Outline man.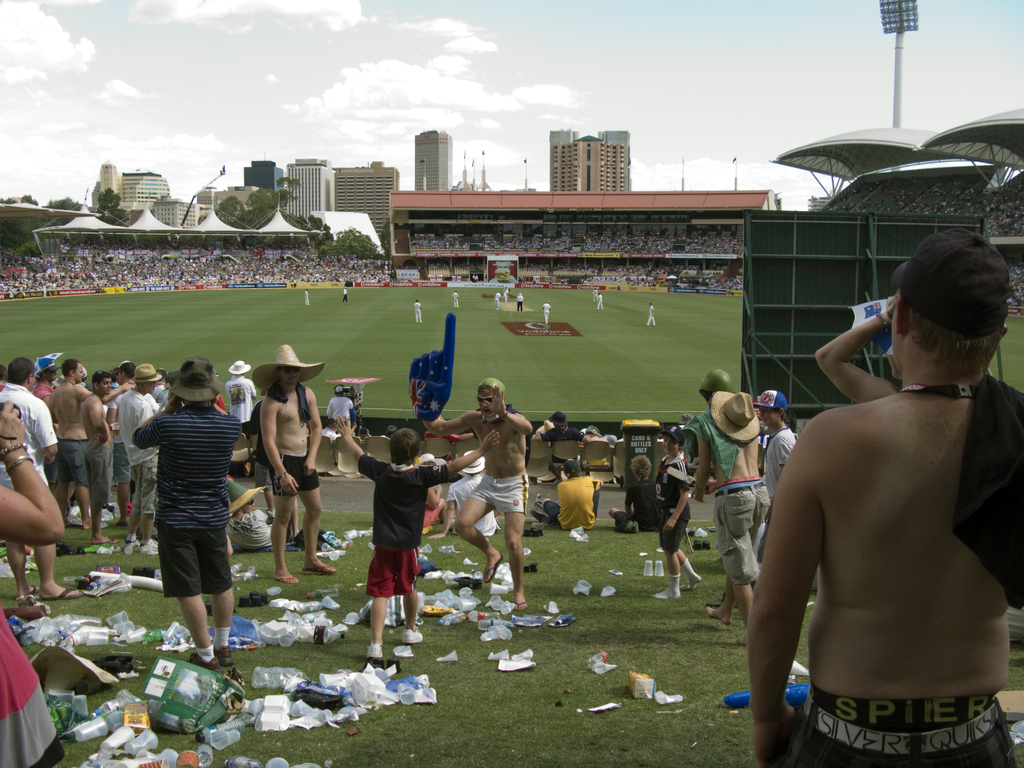
Outline: pyautogui.locateOnScreen(592, 291, 596, 306).
